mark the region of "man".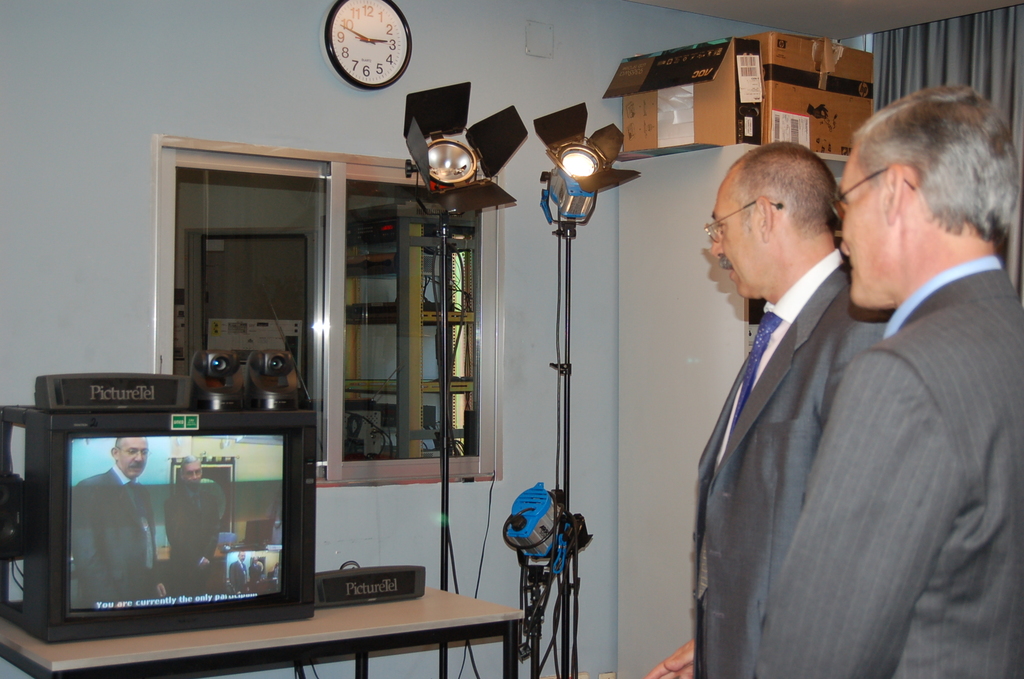
Region: [left=76, top=432, right=157, bottom=608].
